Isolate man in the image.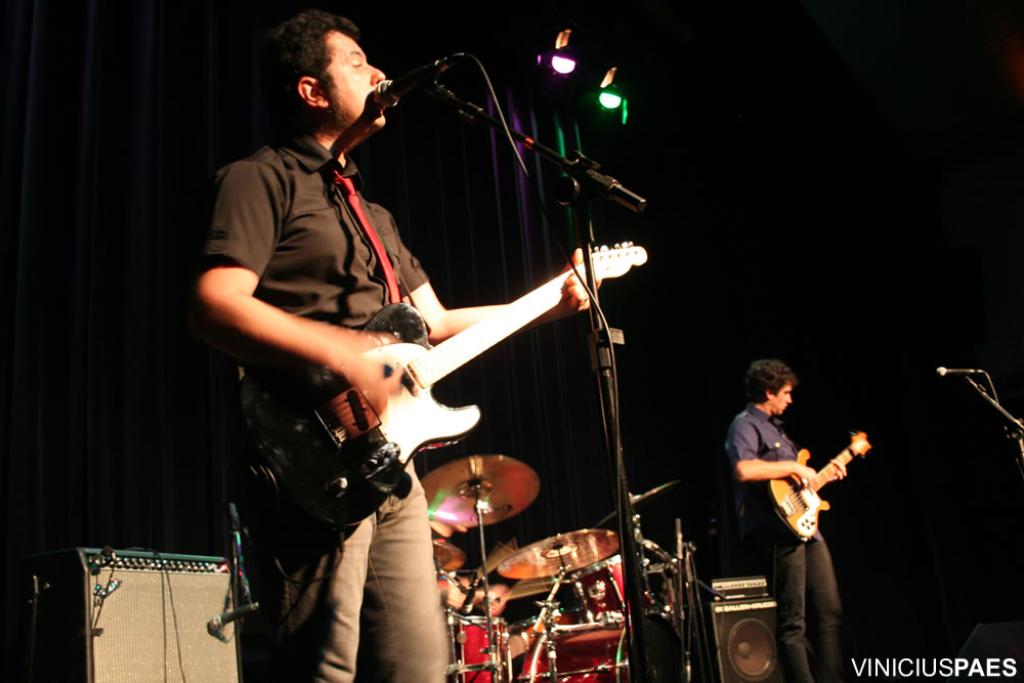
Isolated region: <box>727,360,844,682</box>.
